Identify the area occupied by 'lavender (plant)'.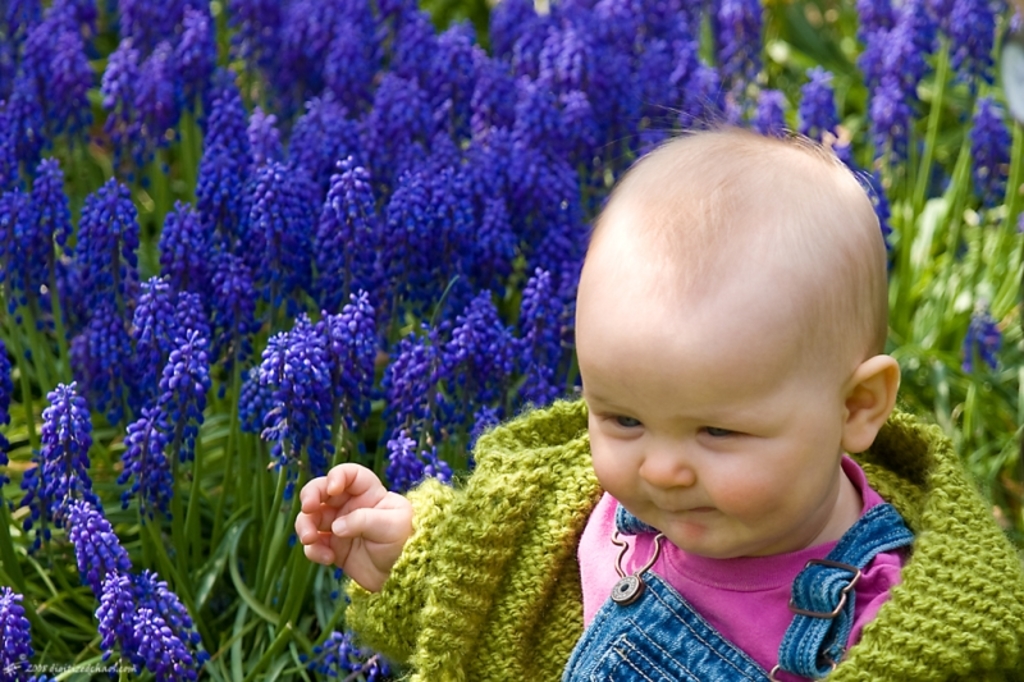
Area: pyautogui.locateOnScreen(424, 26, 484, 116).
